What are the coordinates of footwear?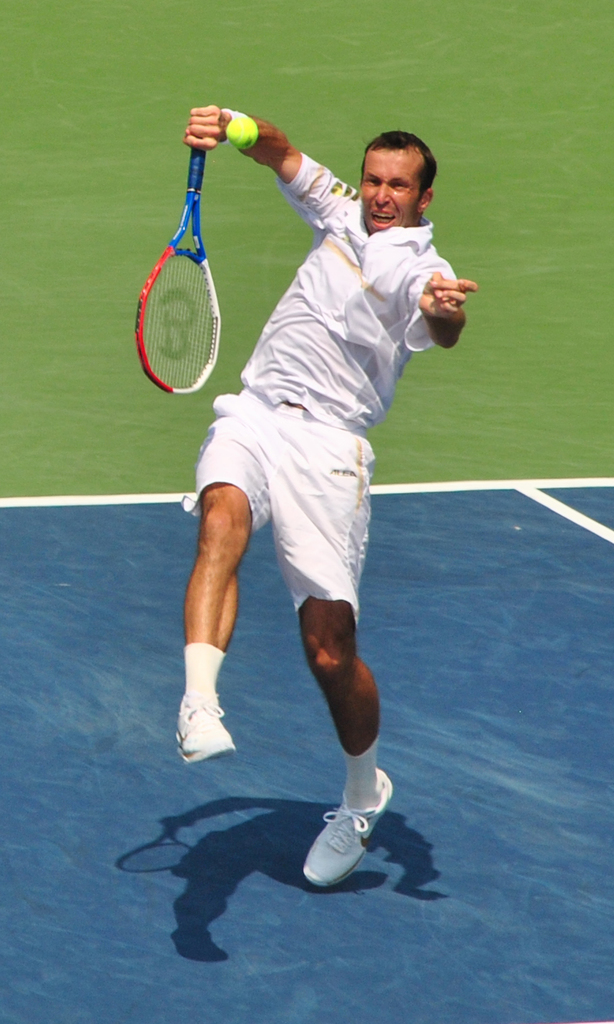
301, 784, 403, 883.
